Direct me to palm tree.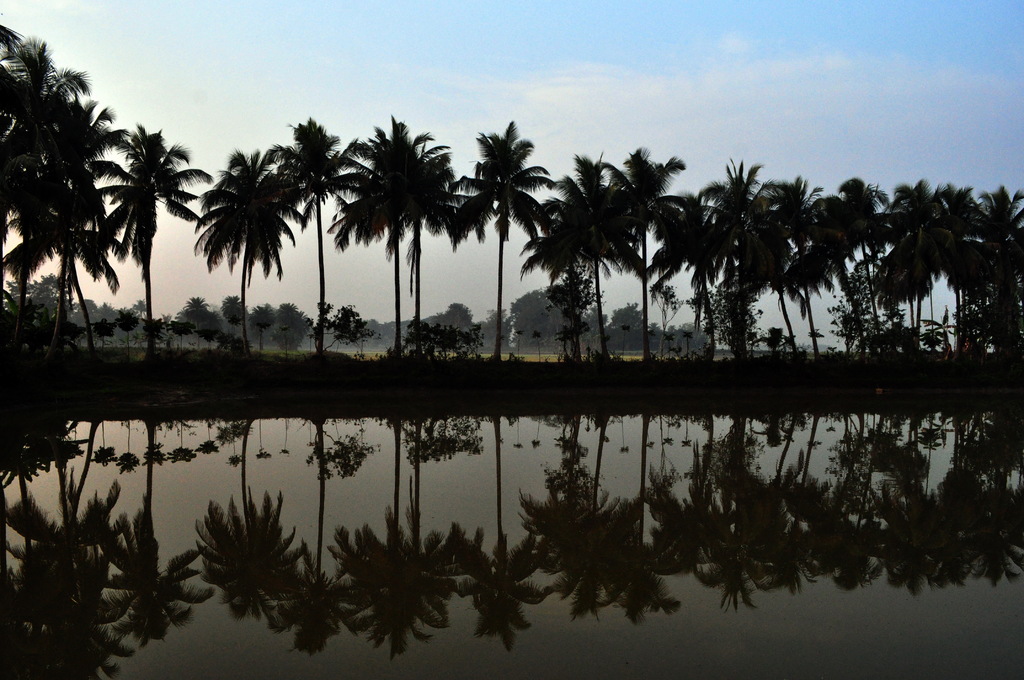
Direction: (left=886, top=180, right=968, bottom=327).
